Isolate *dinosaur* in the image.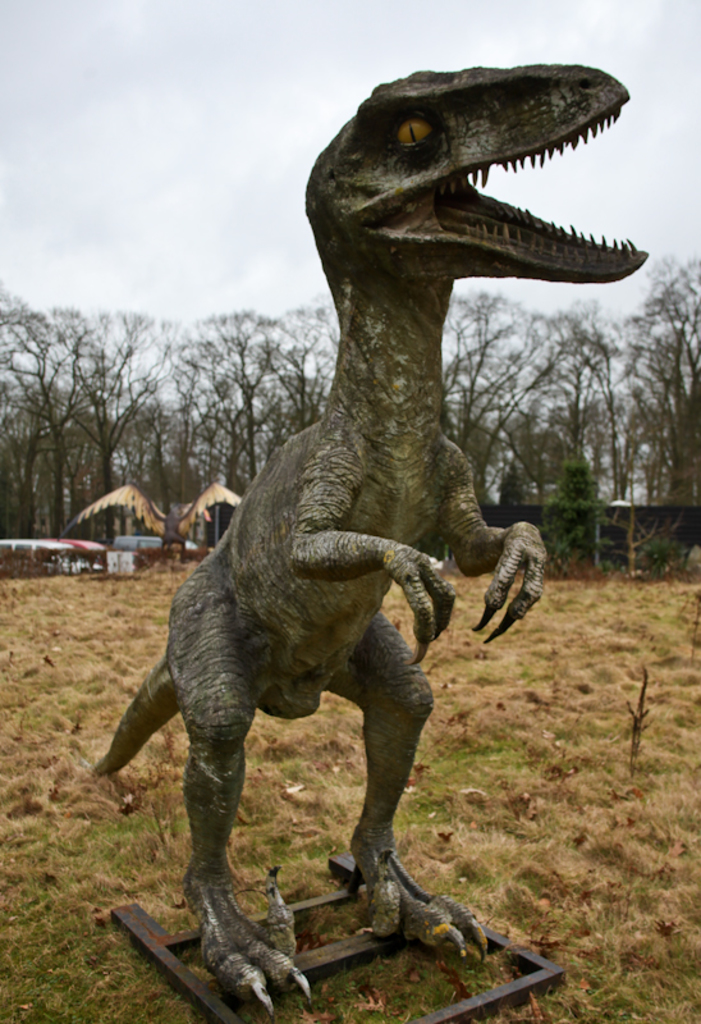
Isolated region: pyautogui.locateOnScreen(86, 59, 656, 1018).
